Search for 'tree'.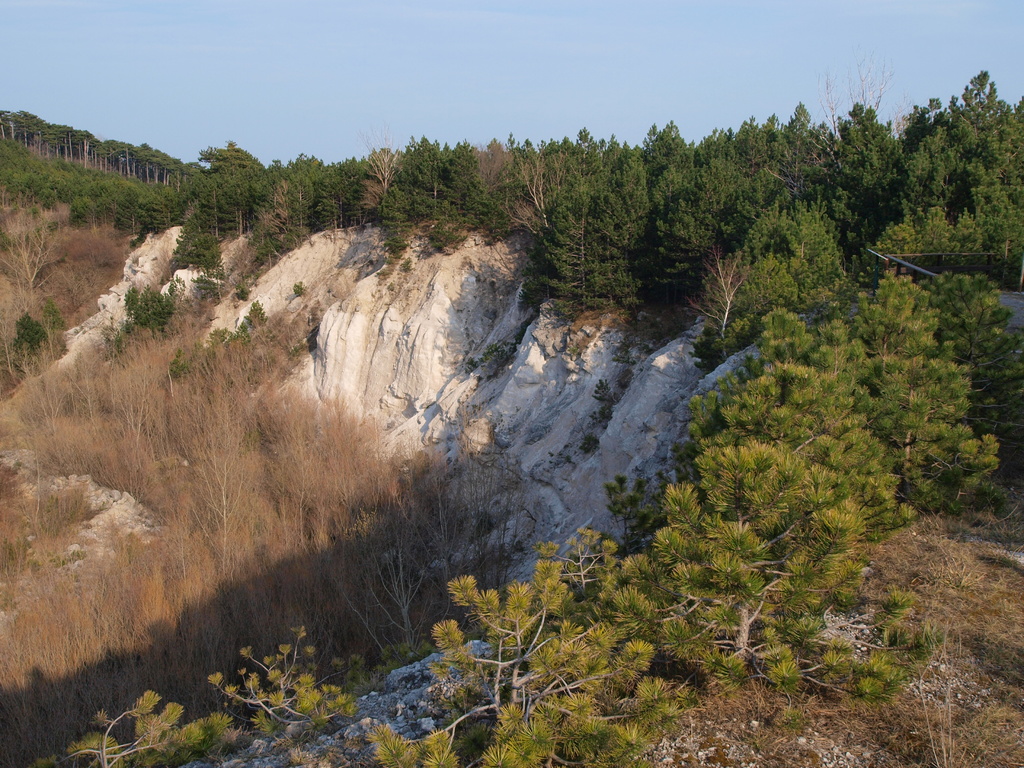
Found at region(646, 452, 879, 625).
